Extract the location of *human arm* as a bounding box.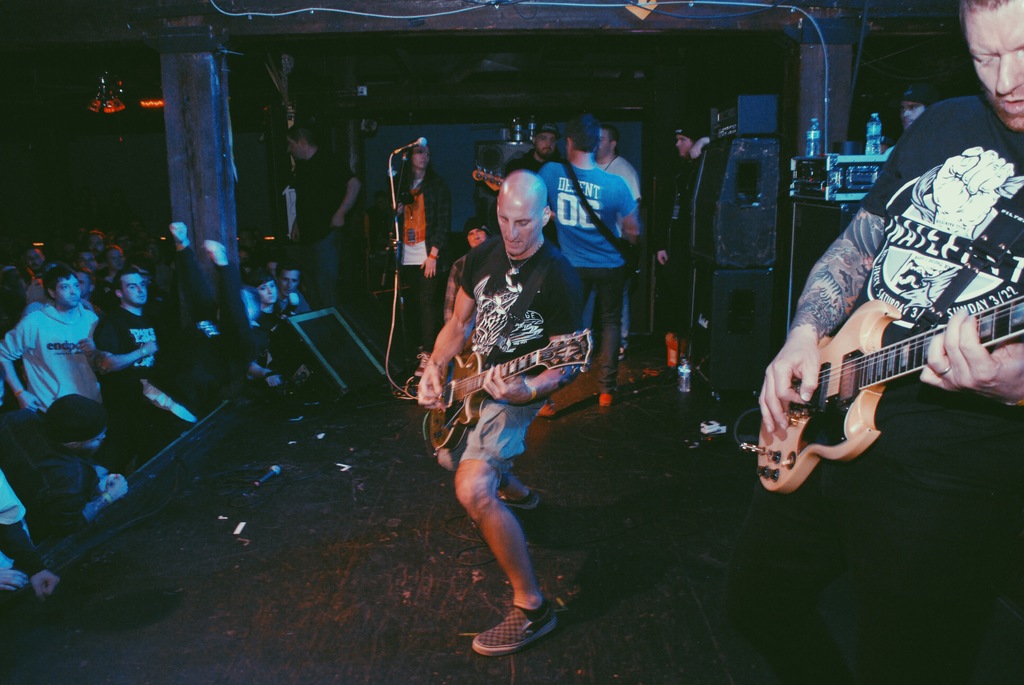
[623,169,641,207].
